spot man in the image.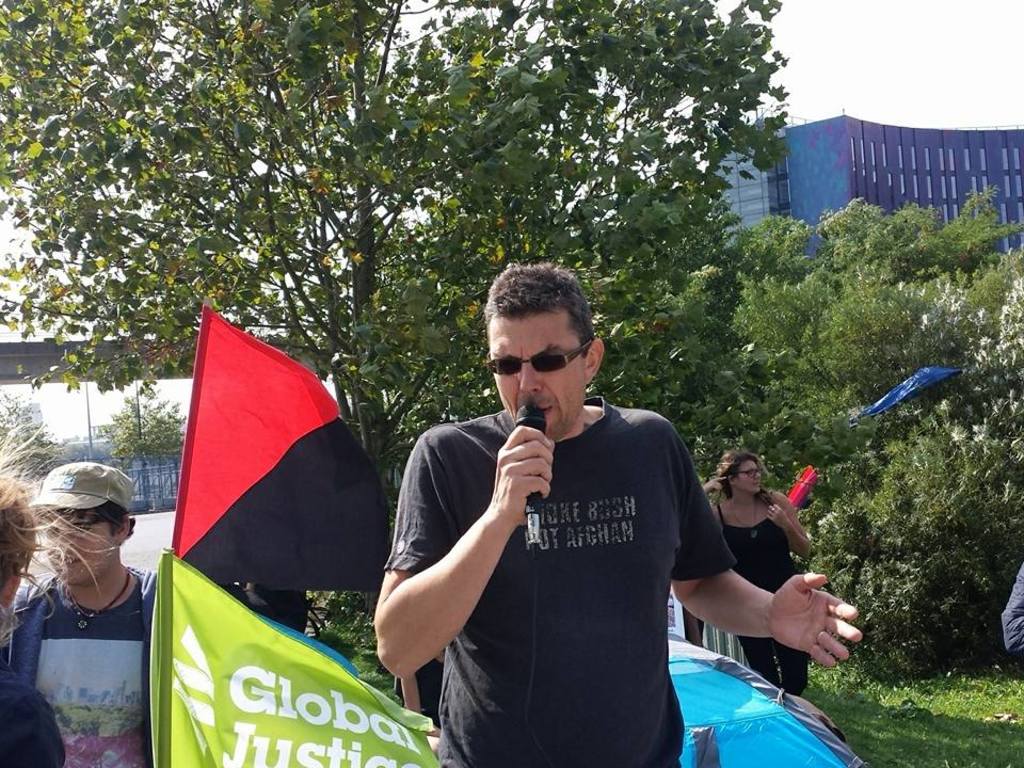
man found at l=9, t=465, r=158, b=767.
